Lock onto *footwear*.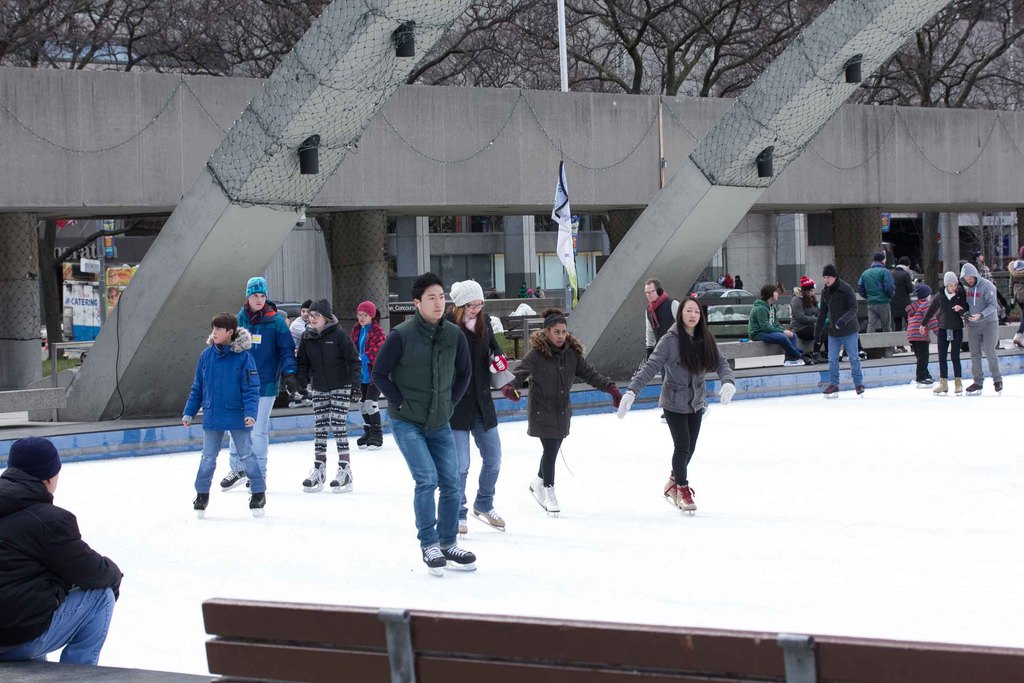
Locked: x1=853 y1=384 x2=865 y2=398.
